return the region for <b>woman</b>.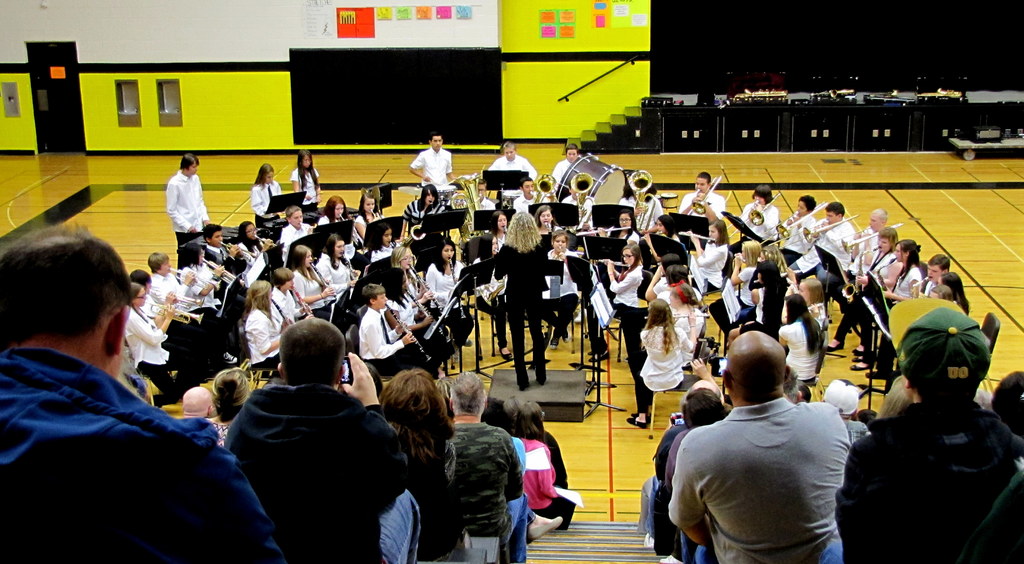
(601,239,646,353).
